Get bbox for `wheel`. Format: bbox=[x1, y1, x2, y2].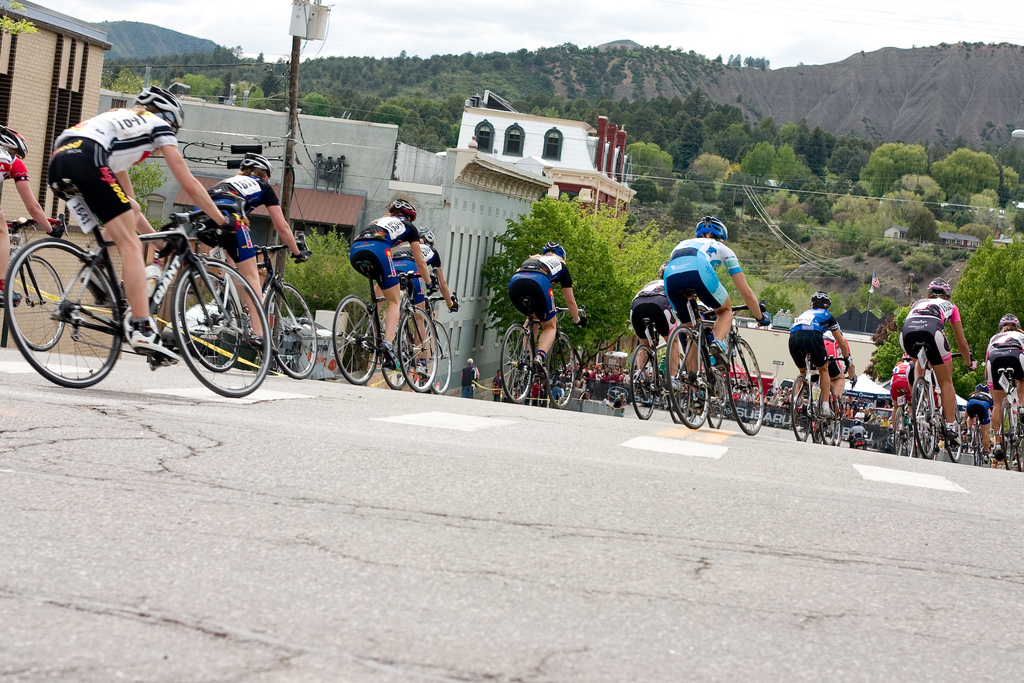
bbox=[541, 330, 578, 408].
